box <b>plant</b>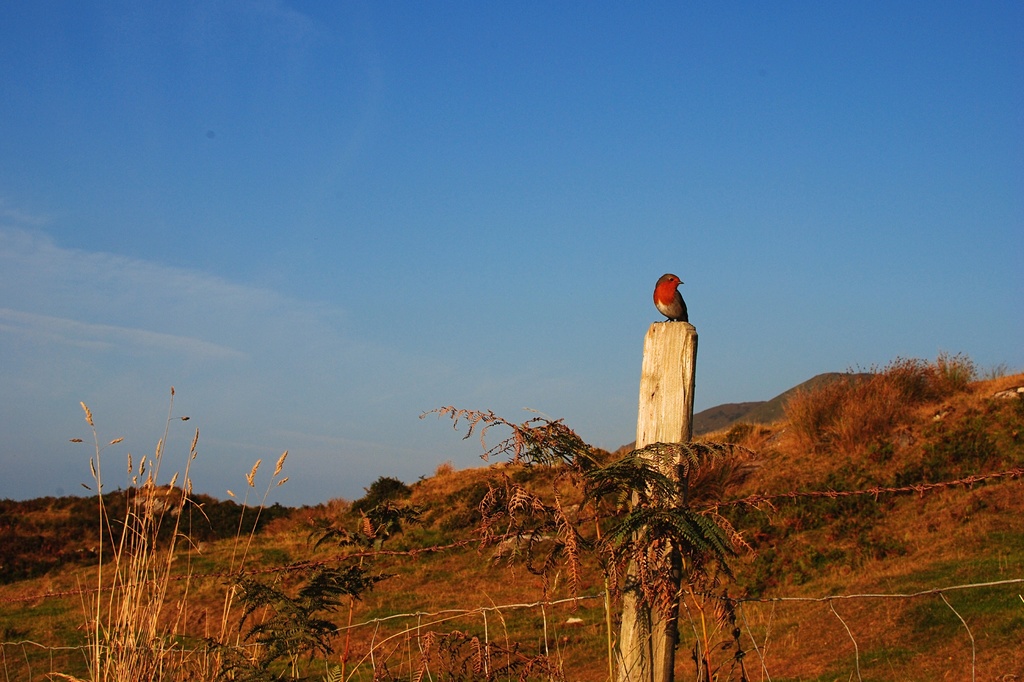
pyautogui.locateOnScreen(68, 386, 298, 681)
